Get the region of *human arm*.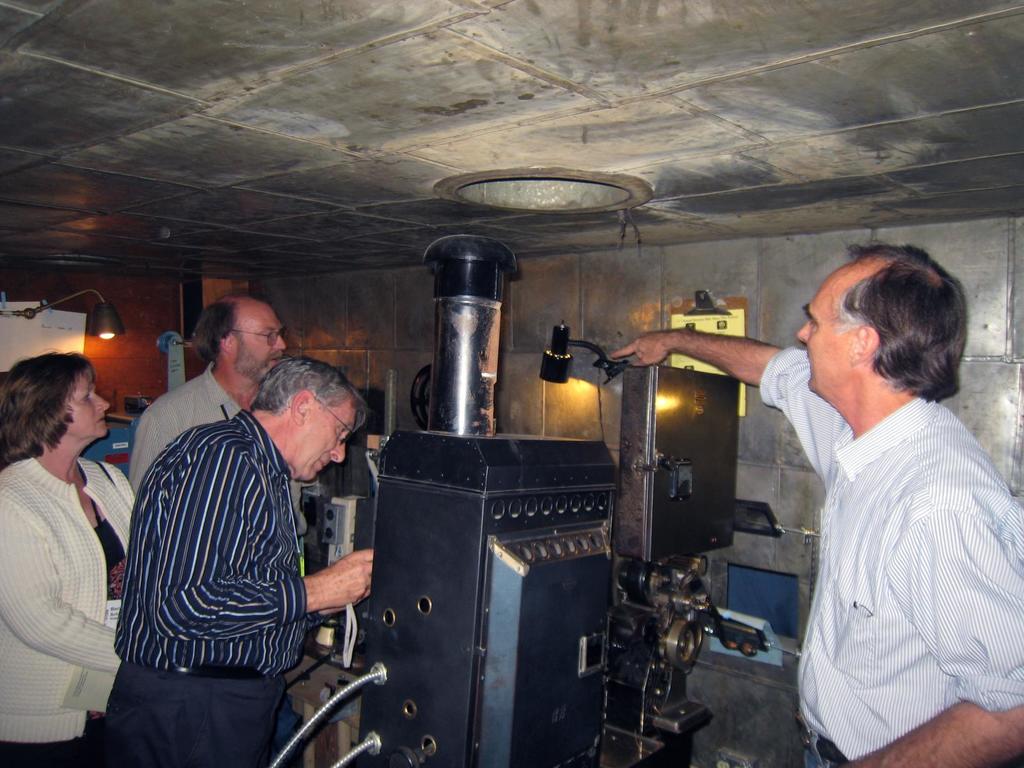
left=152, top=440, right=385, bottom=644.
